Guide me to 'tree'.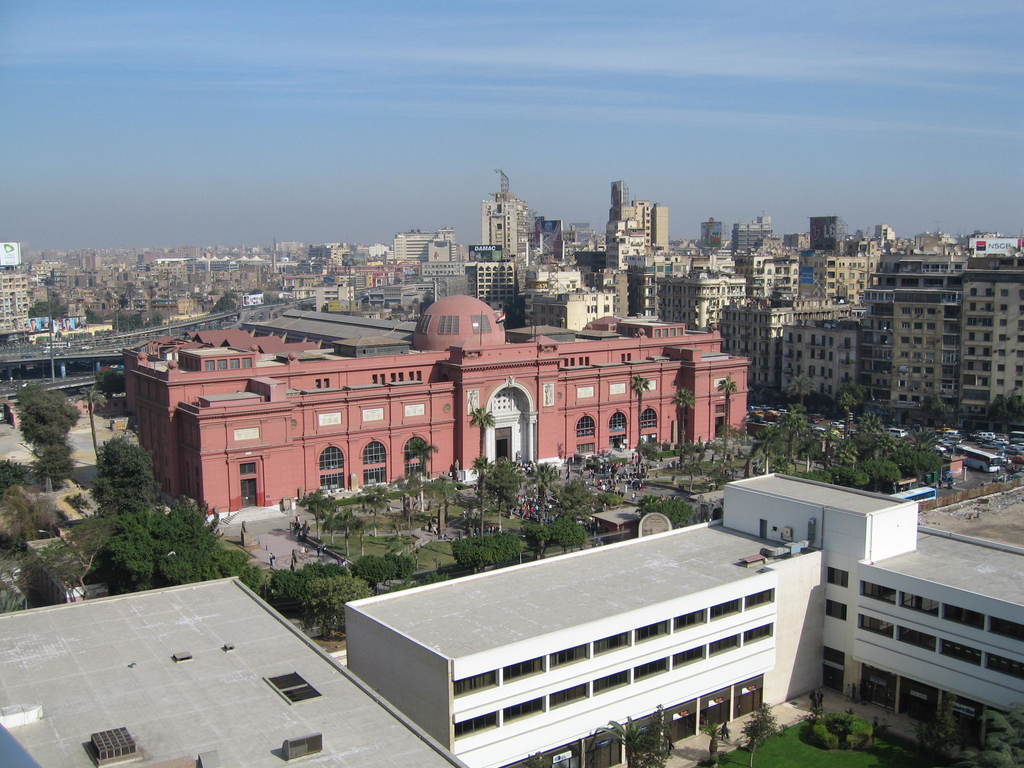
Guidance: pyautogui.locateOnScreen(358, 520, 369, 557).
